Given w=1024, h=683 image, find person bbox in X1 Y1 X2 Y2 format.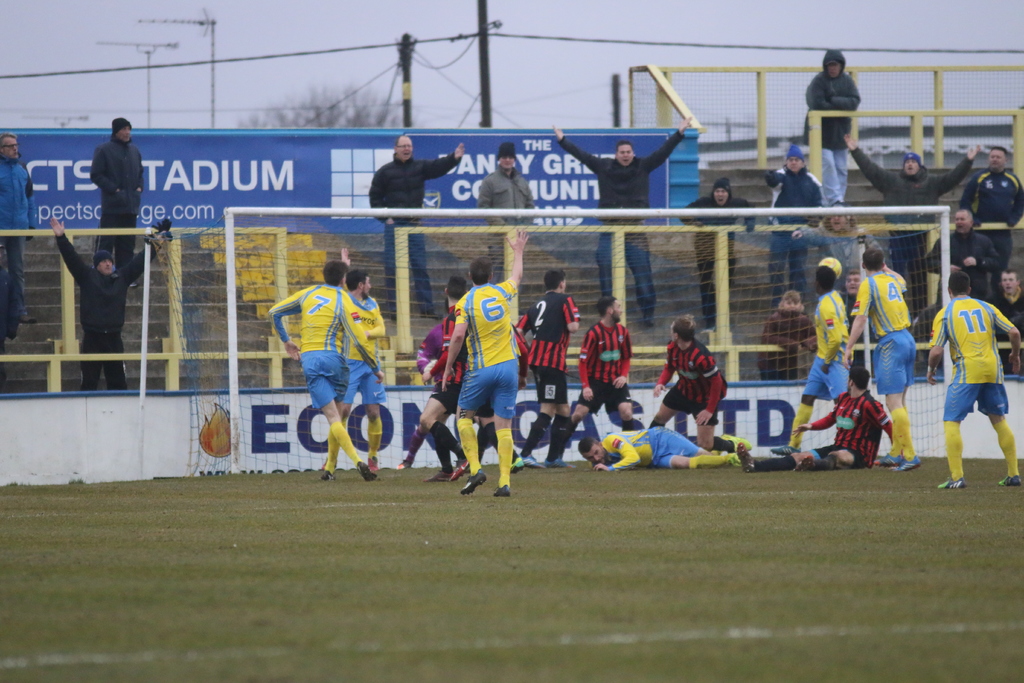
758 289 817 379.
